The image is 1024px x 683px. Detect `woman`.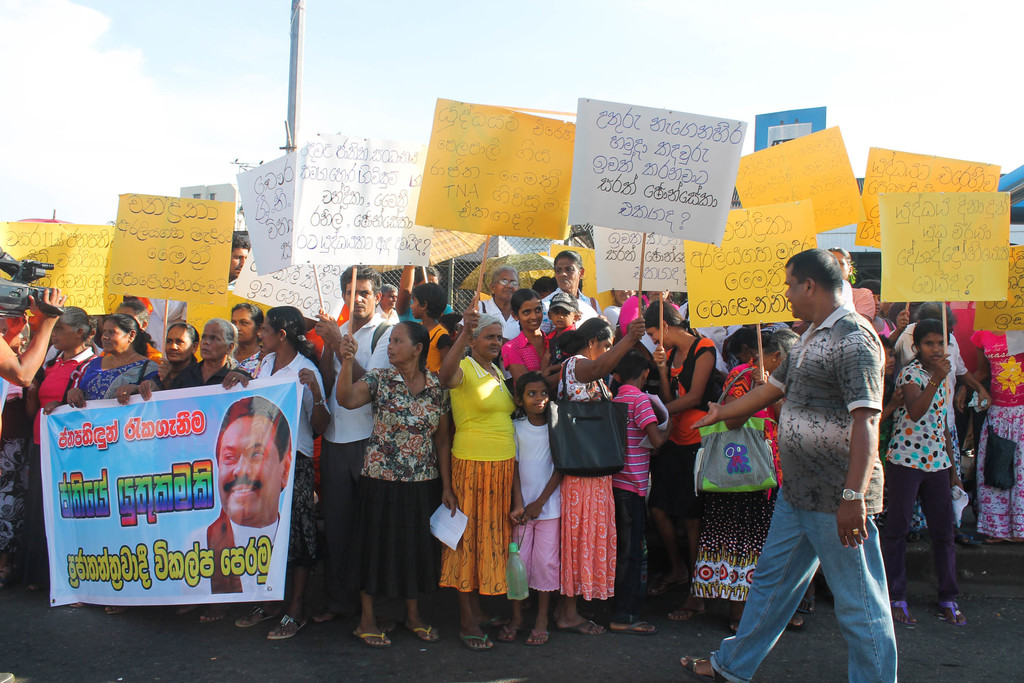
Detection: crop(33, 308, 104, 596).
